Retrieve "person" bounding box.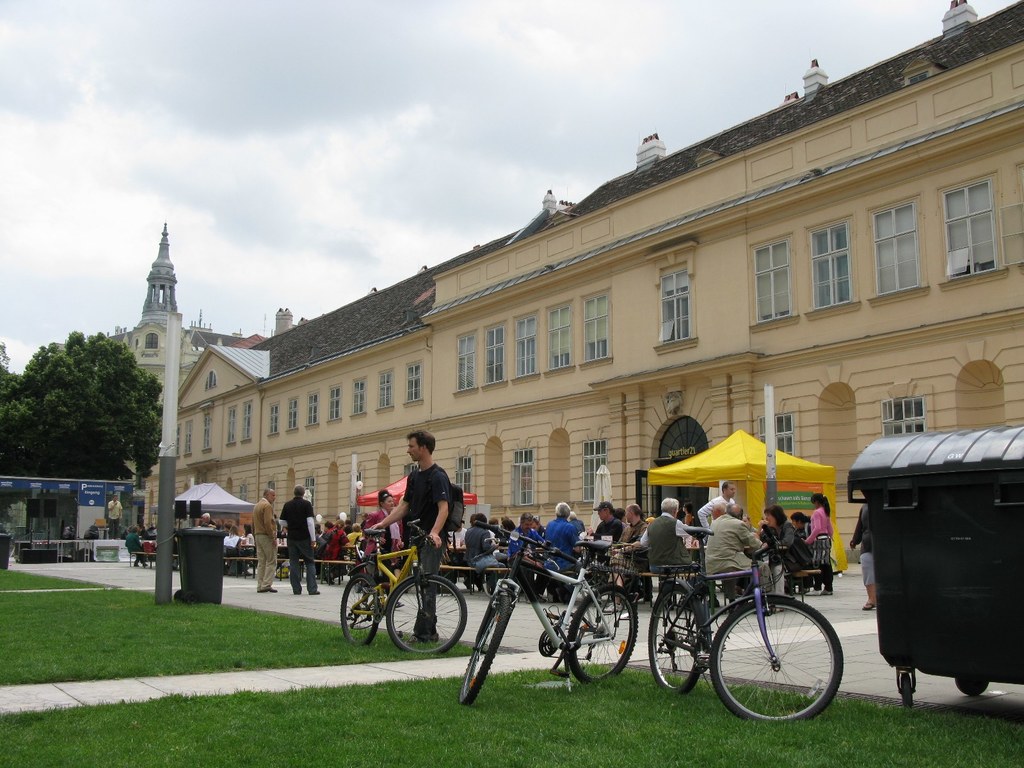
Bounding box: box(849, 500, 873, 609).
